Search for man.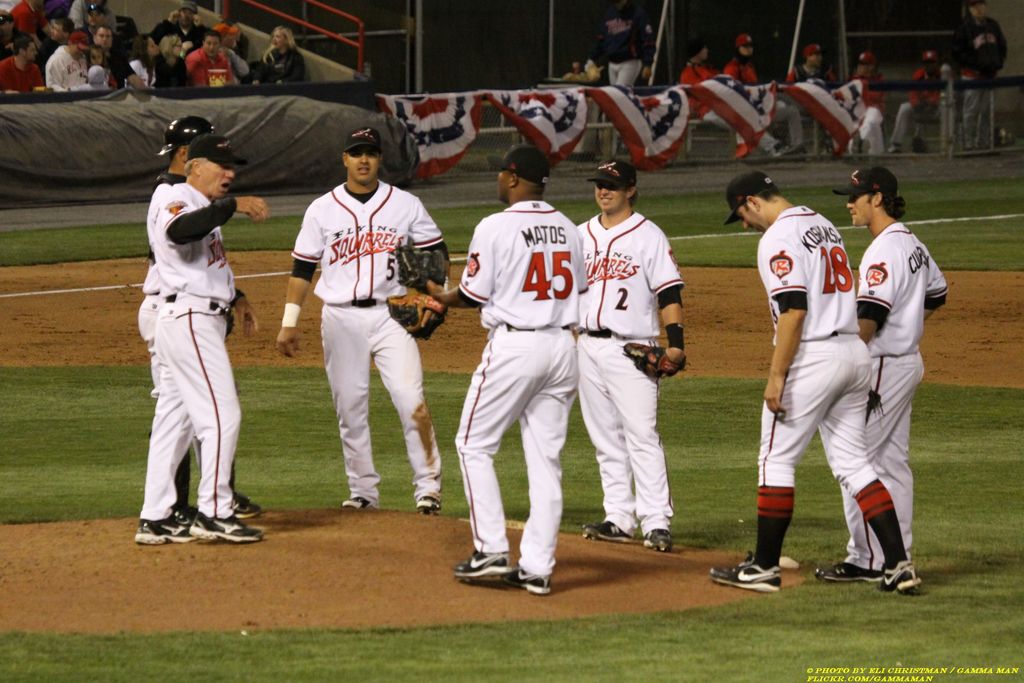
Found at <box>45,31,88,92</box>.
